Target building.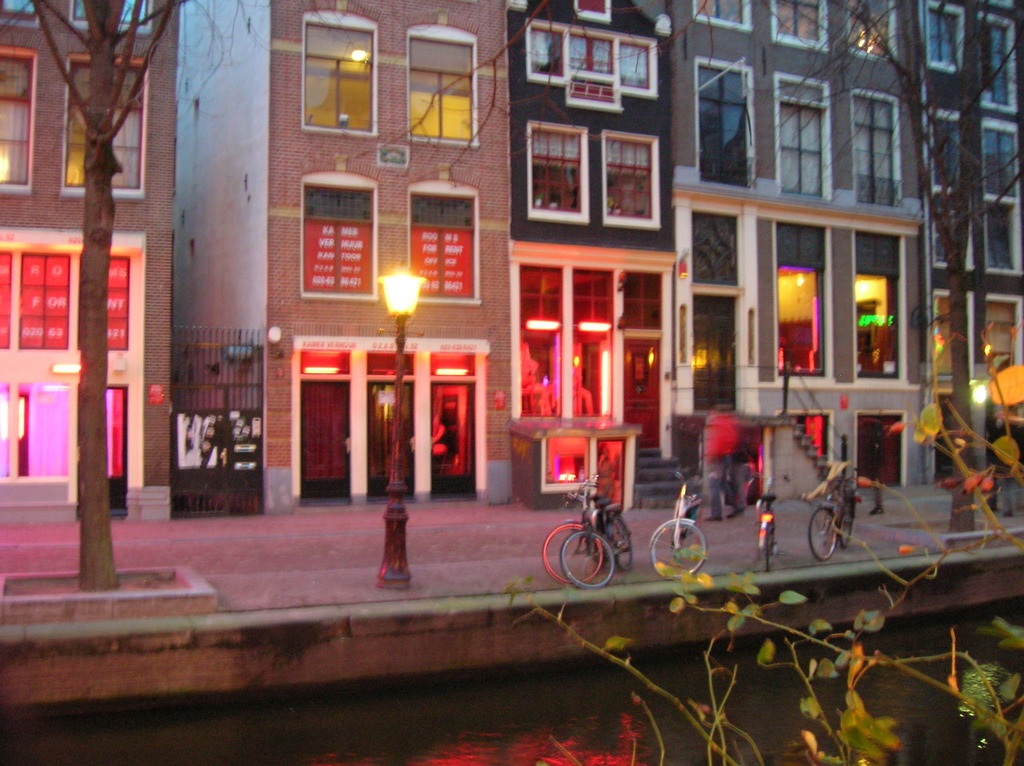
Target region: (0,1,177,529).
